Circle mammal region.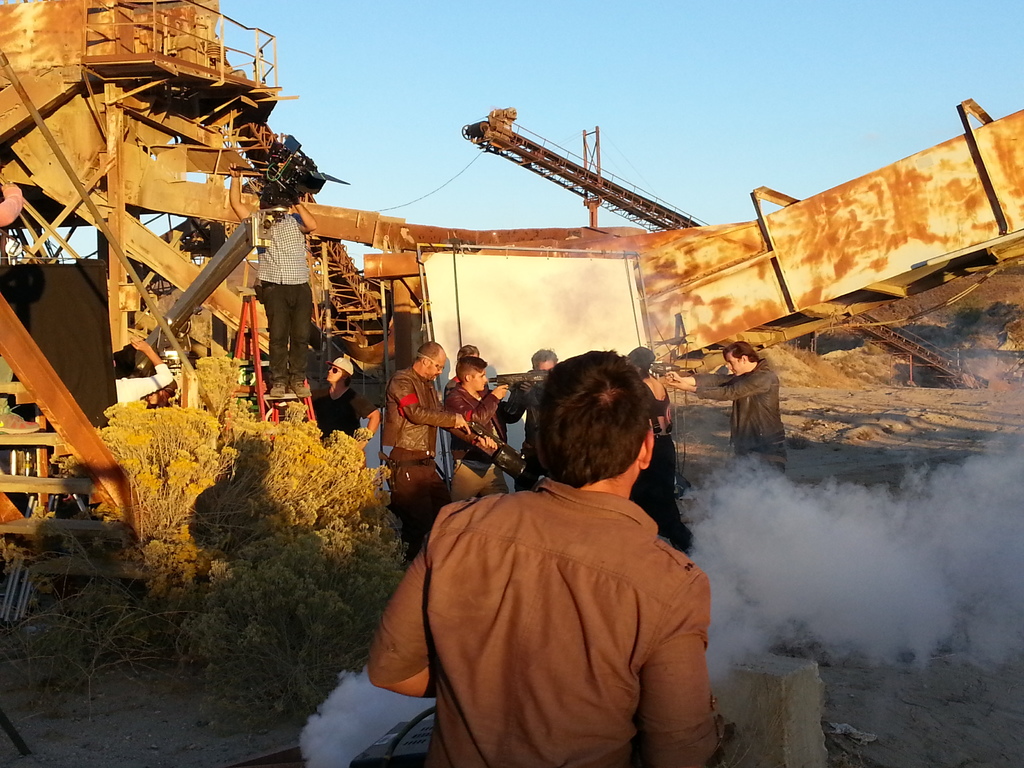
Region: [x1=666, y1=336, x2=788, y2=484].
